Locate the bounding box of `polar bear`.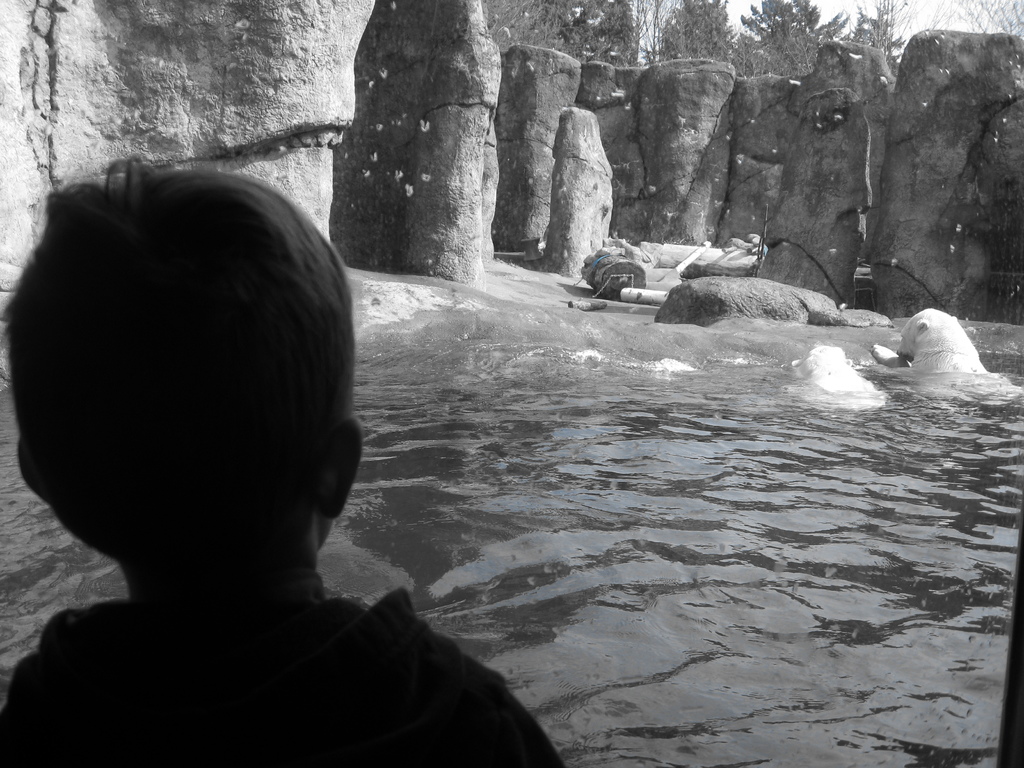
Bounding box: [865,304,995,379].
